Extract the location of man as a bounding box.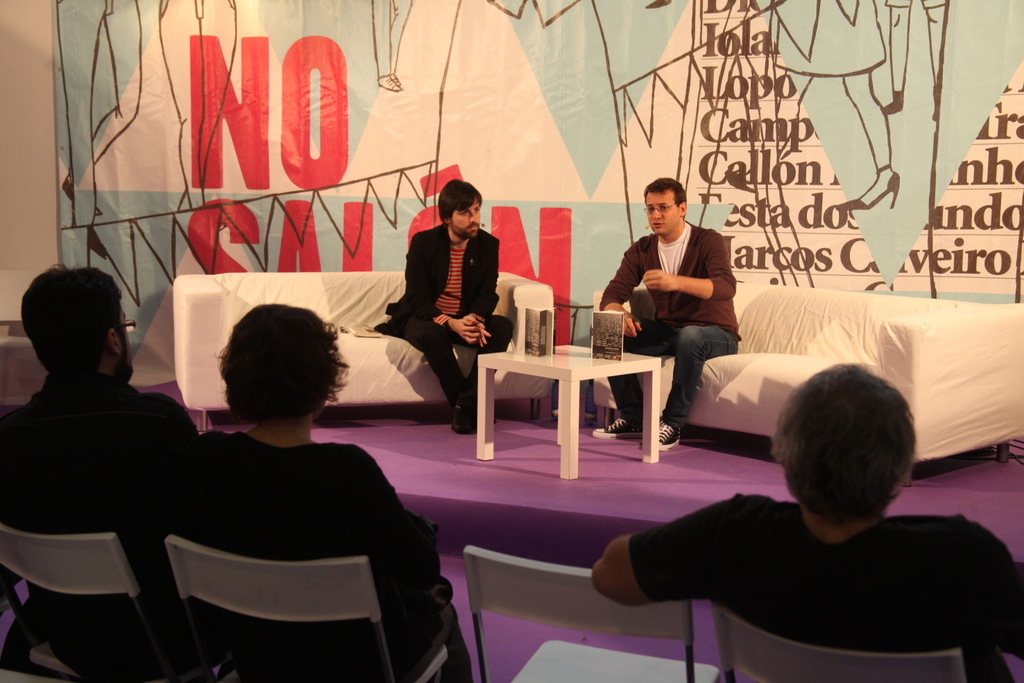
select_region(376, 179, 514, 432).
